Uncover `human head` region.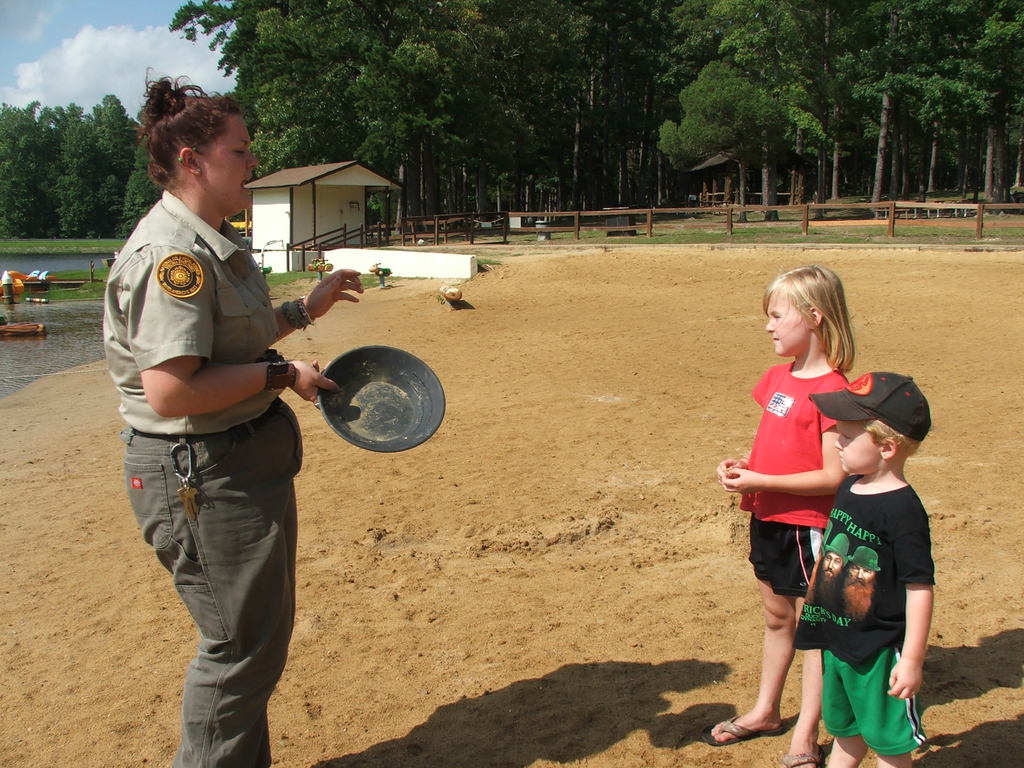
Uncovered: 764:257:845:361.
